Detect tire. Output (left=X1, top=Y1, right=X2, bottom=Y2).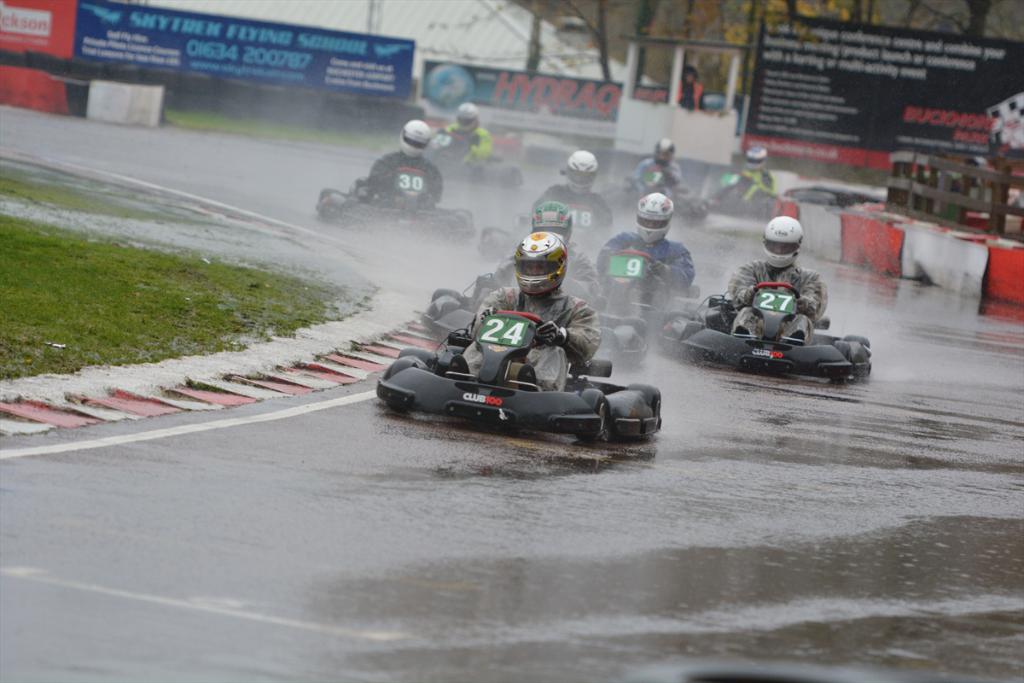
(left=812, top=312, right=832, bottom=330).
